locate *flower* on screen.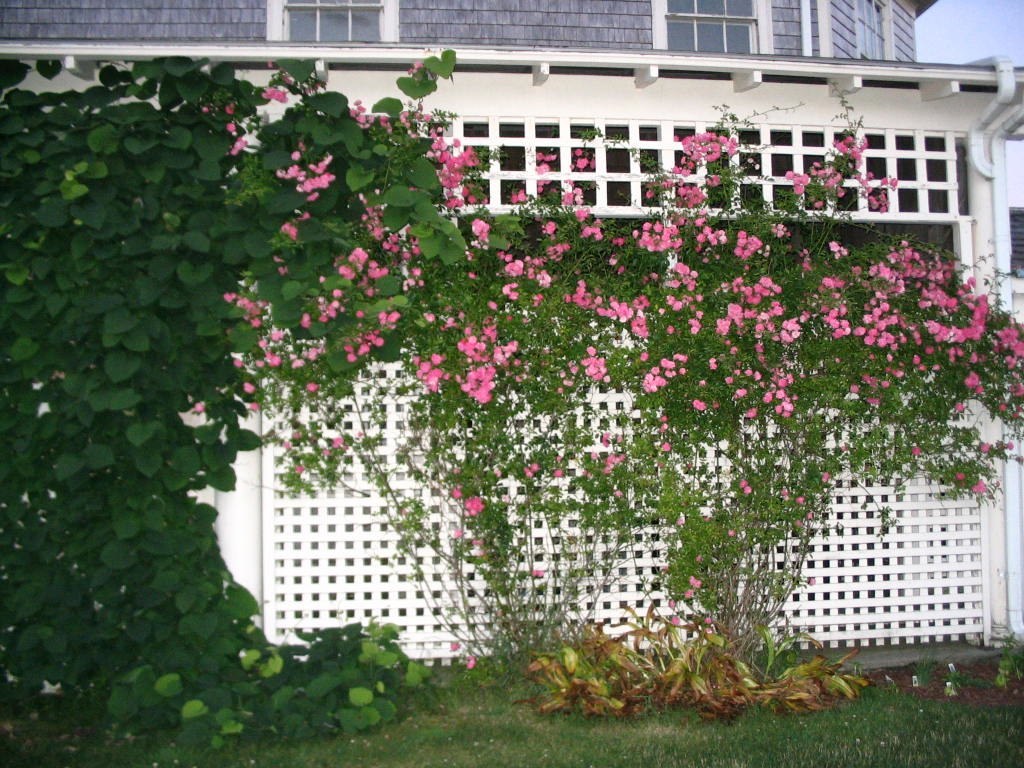
On screen at (907, 445, 921, 459).
